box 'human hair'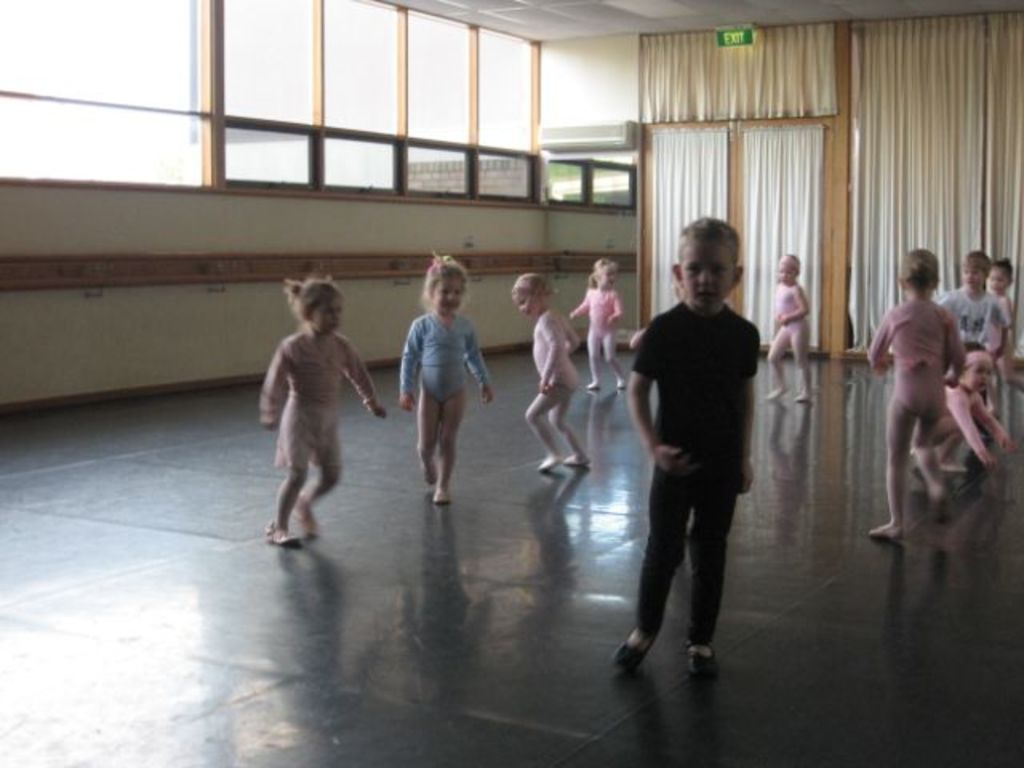
{"x1": 990, "y1": 254, "x2": 1011, "y2": 290}
